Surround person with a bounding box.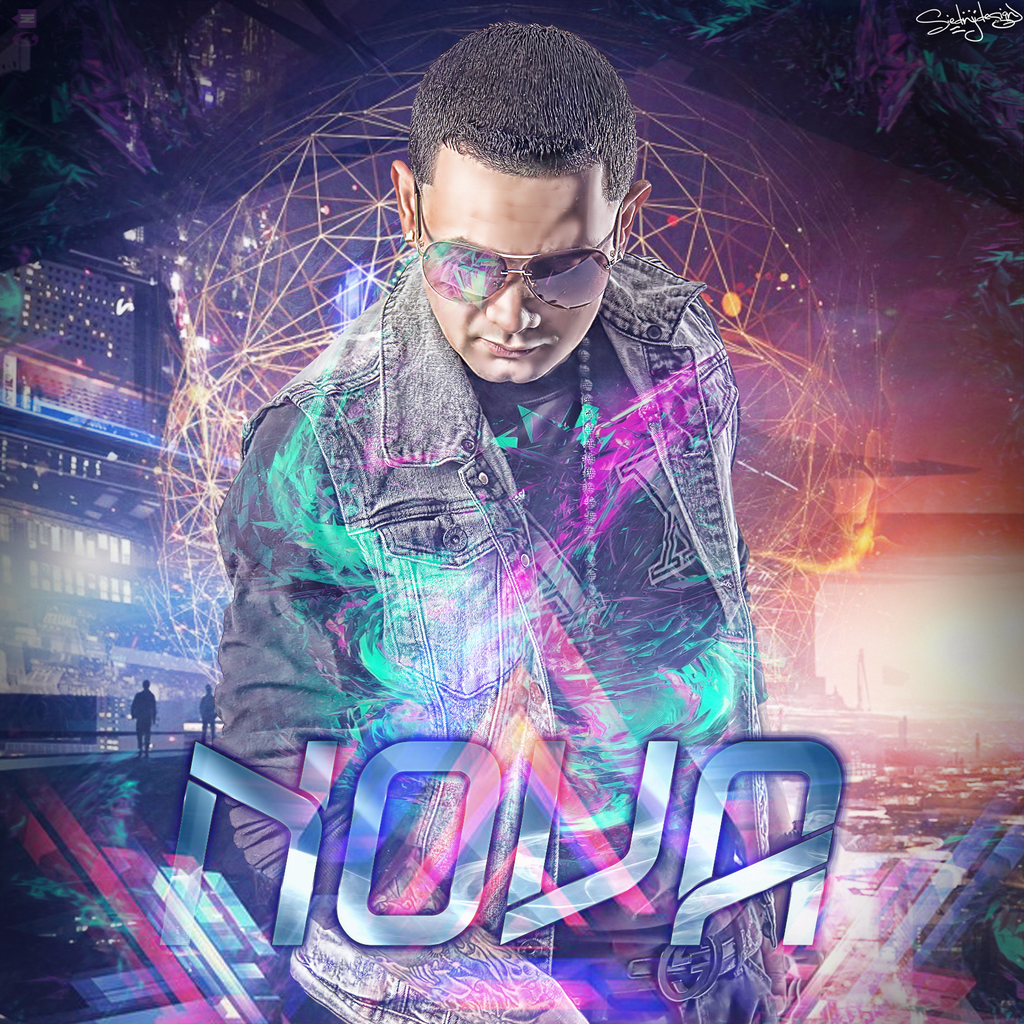
<box>207,4,764,1023</box>.
